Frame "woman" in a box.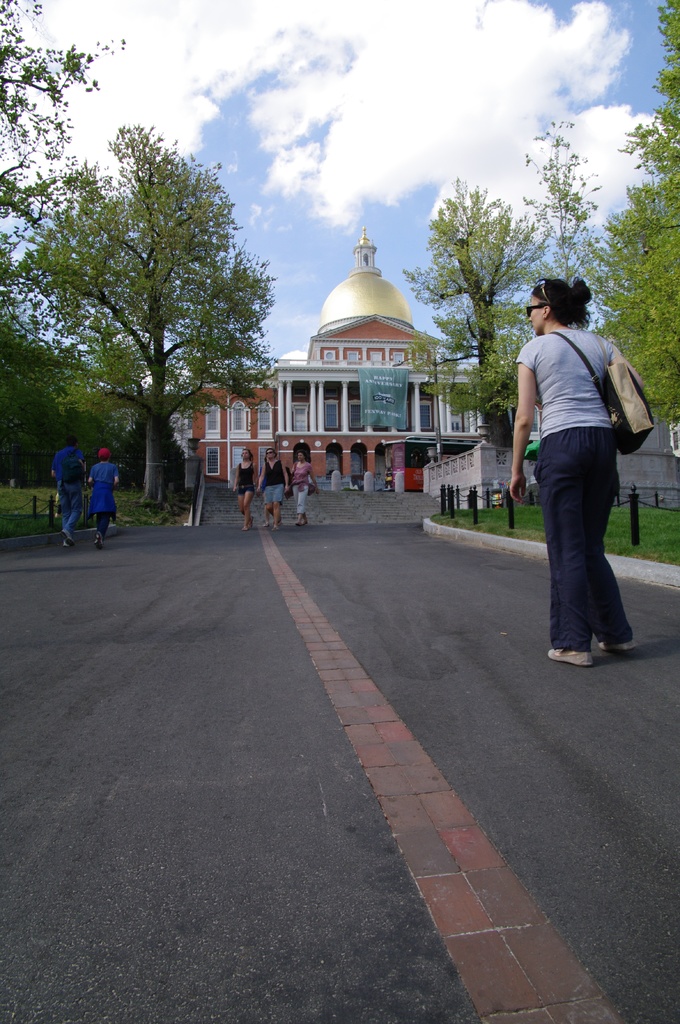
504,272,644,669.
